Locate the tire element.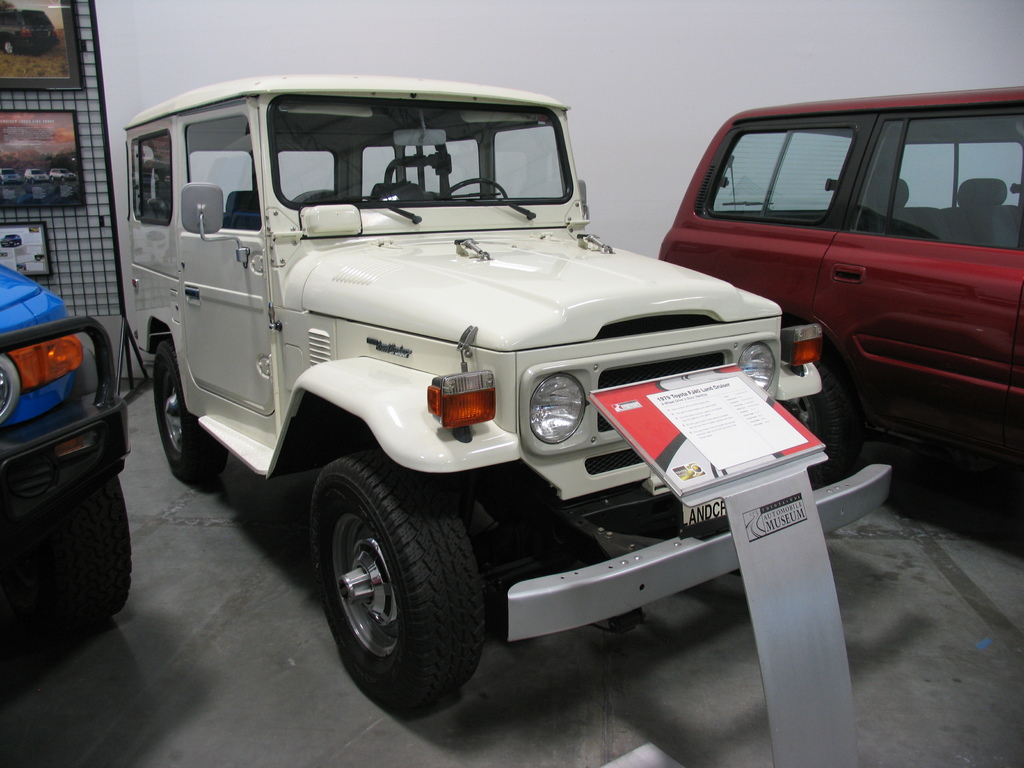
Element bbox: {"left": 58, "top": 174, "right": 66, "bottom": 182}.
